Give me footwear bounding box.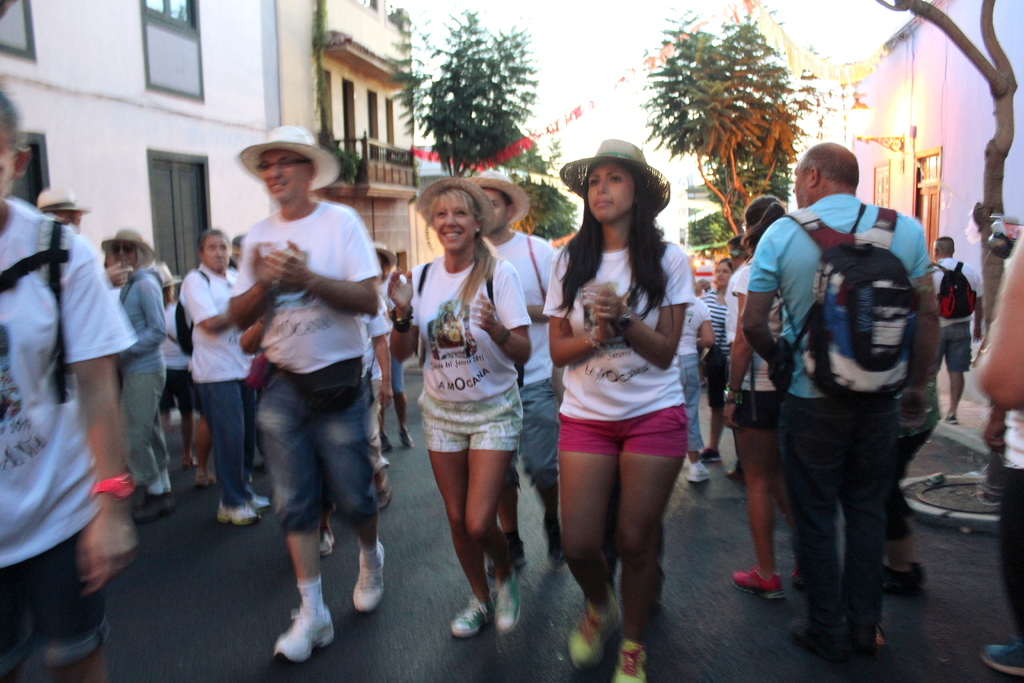
select_region(216, 498, 271, 525).
